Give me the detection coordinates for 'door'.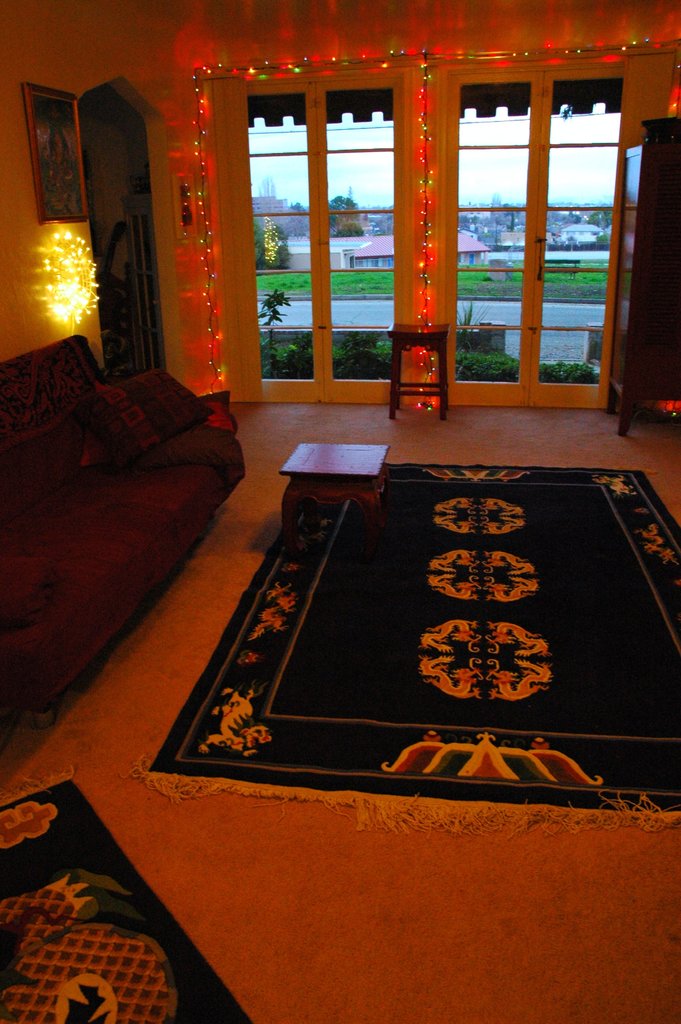
<region>229, 70, 427, 412</region>.
